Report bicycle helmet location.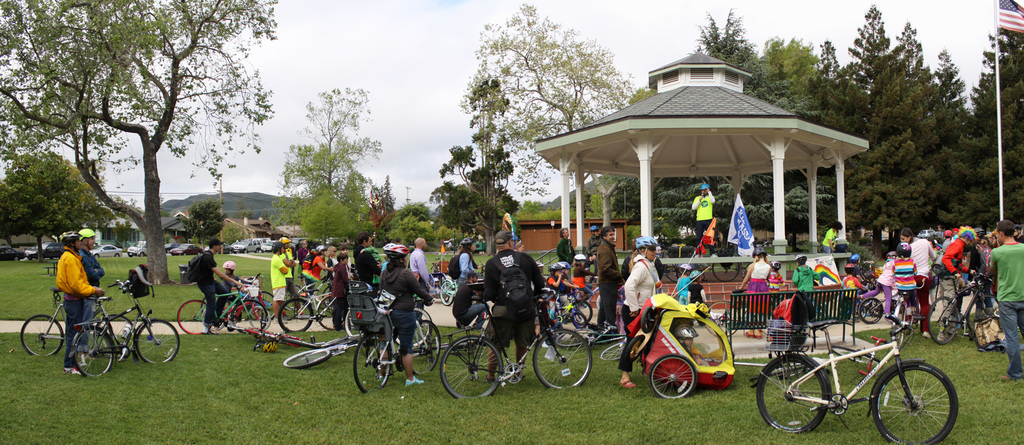
Report: [559,263,568,269].
